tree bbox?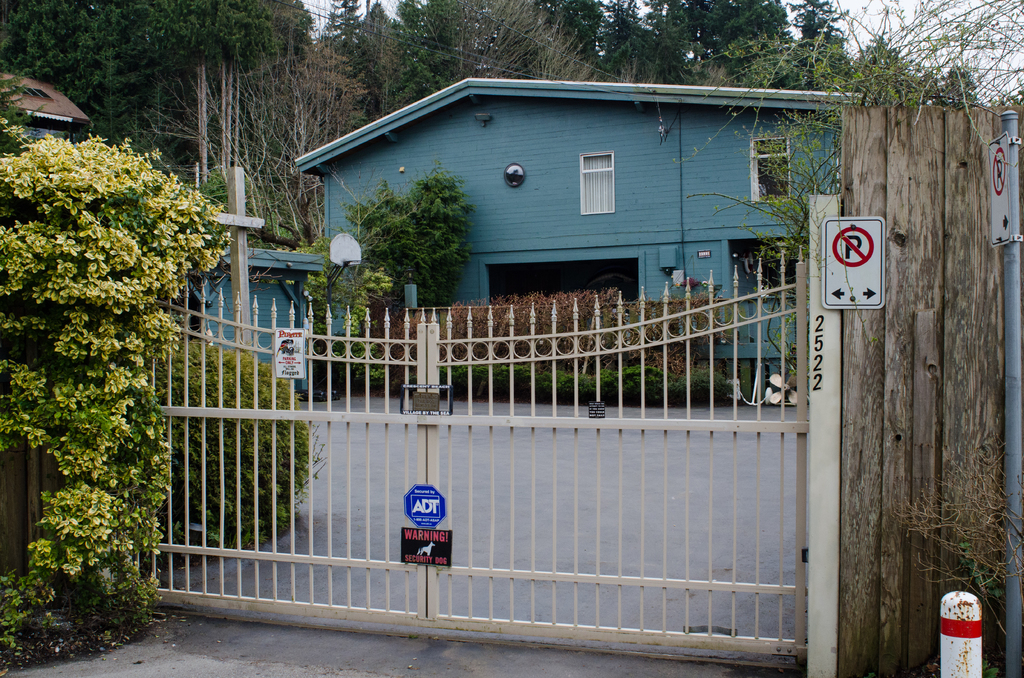
select_region(10, 107, 225, 625)
